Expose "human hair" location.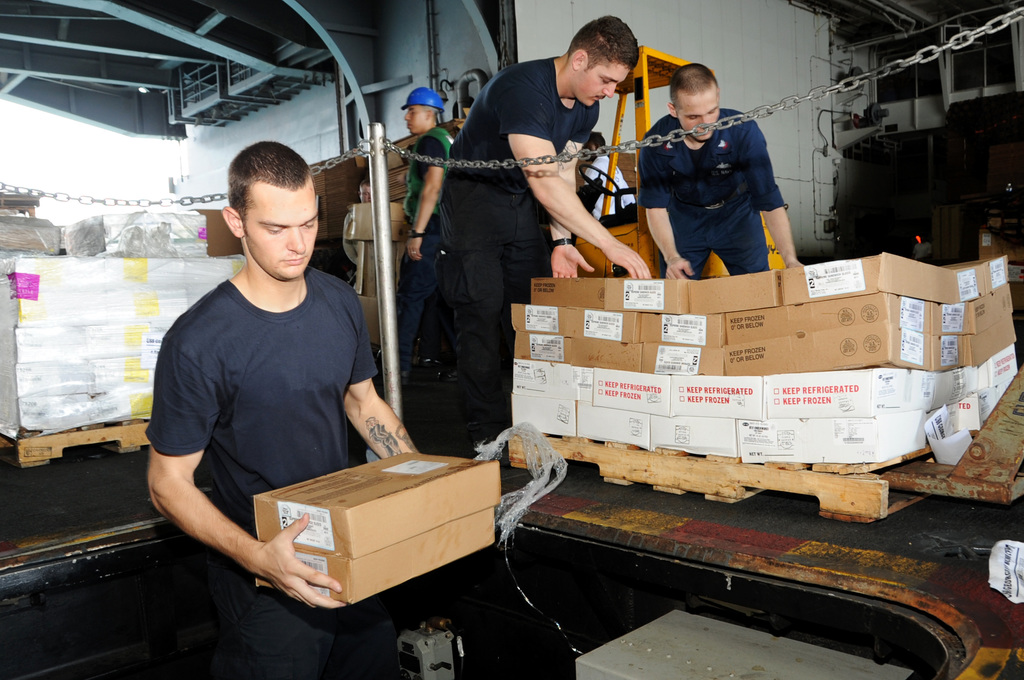
Exposed at (x1=220, y1=144, x2=314, y2=243).
